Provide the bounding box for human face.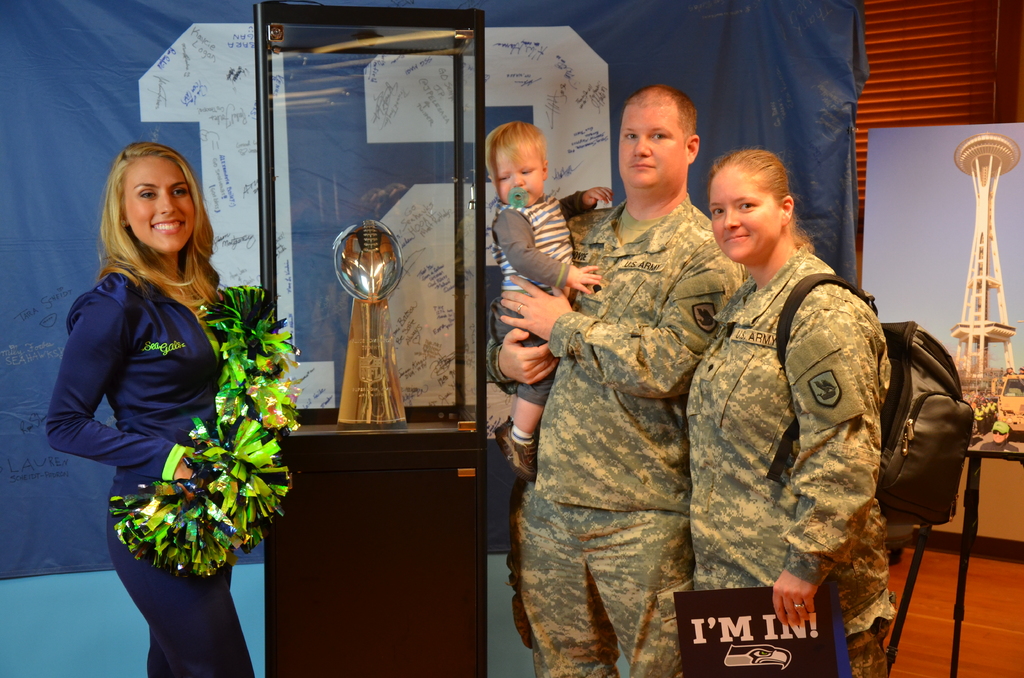
x1=710, y1=170, x2=782, y2=262.
